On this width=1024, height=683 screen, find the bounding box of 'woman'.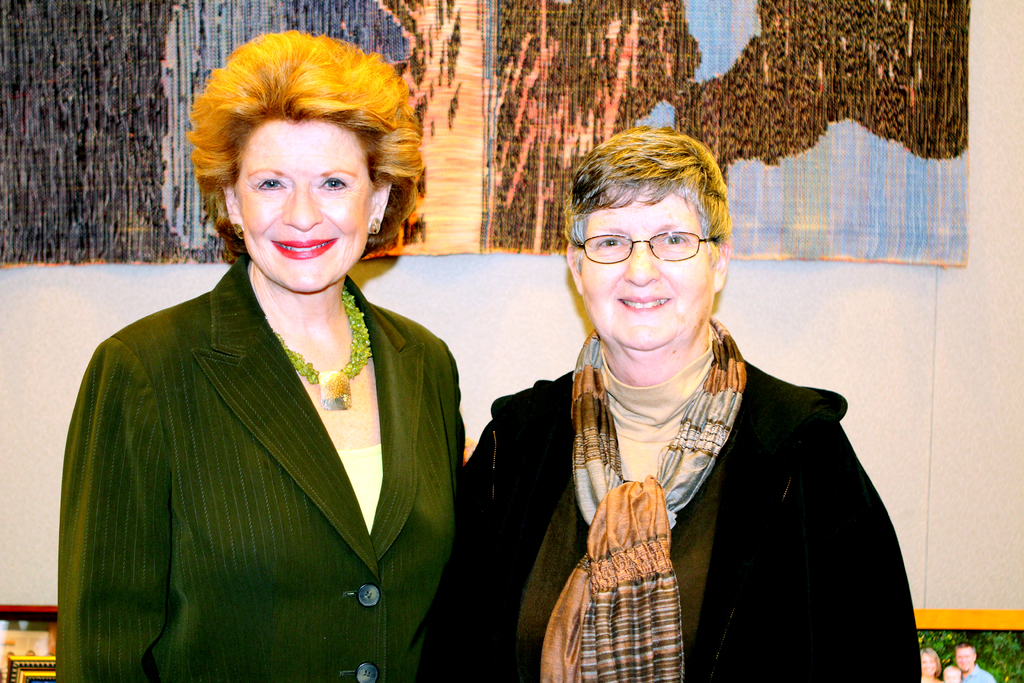
Bounding box: [left=422, top=123, right=922, bottom=682].
